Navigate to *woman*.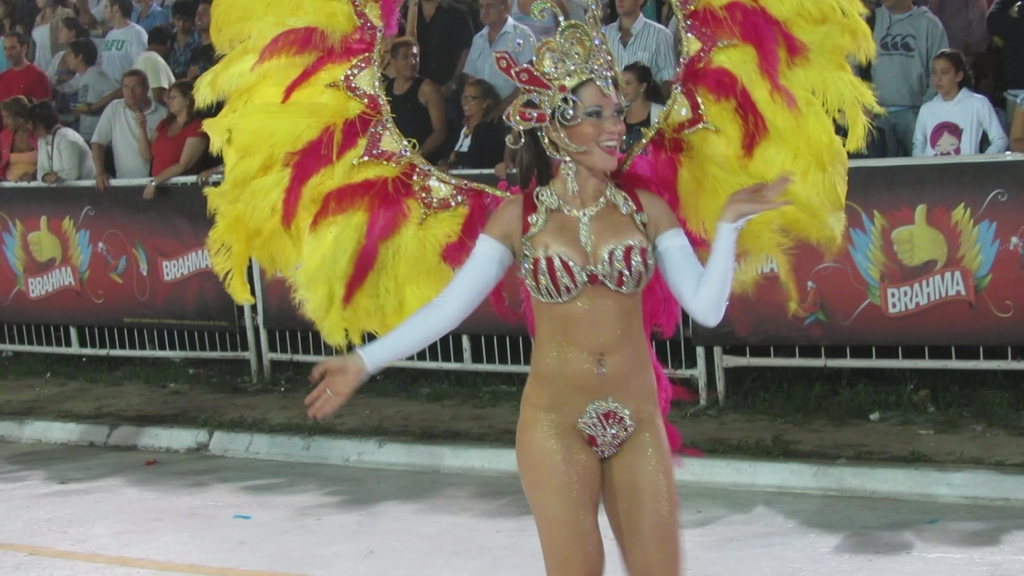
Navigation target: (300, 3, 790, 575).
